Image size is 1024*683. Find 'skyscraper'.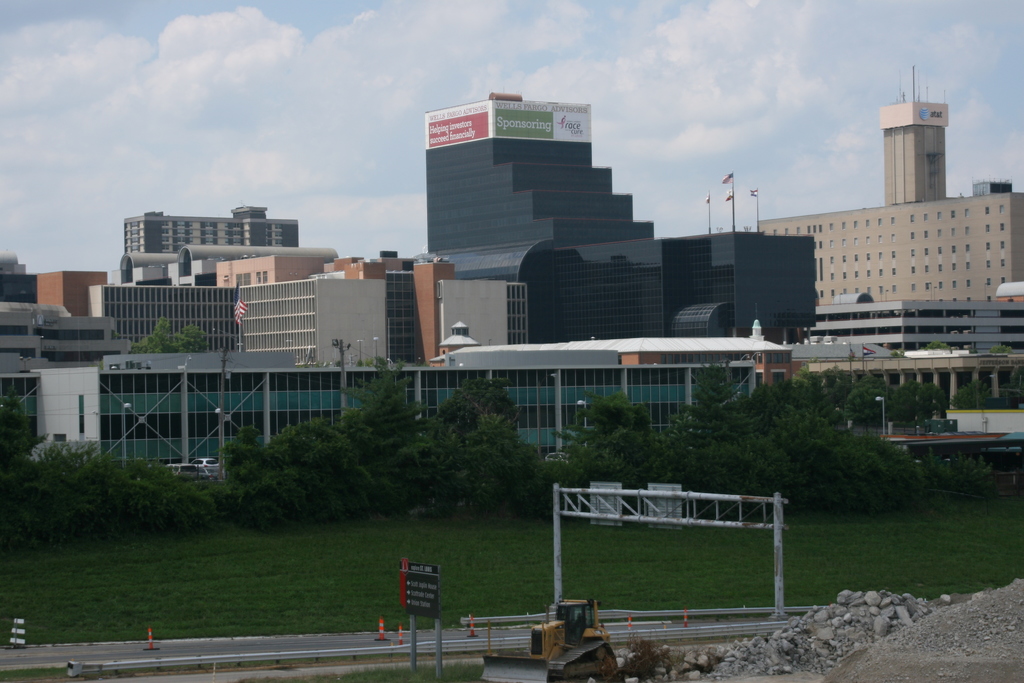
{"left": 758, "top": 64, "right": 1022, "bottom": 299}.
